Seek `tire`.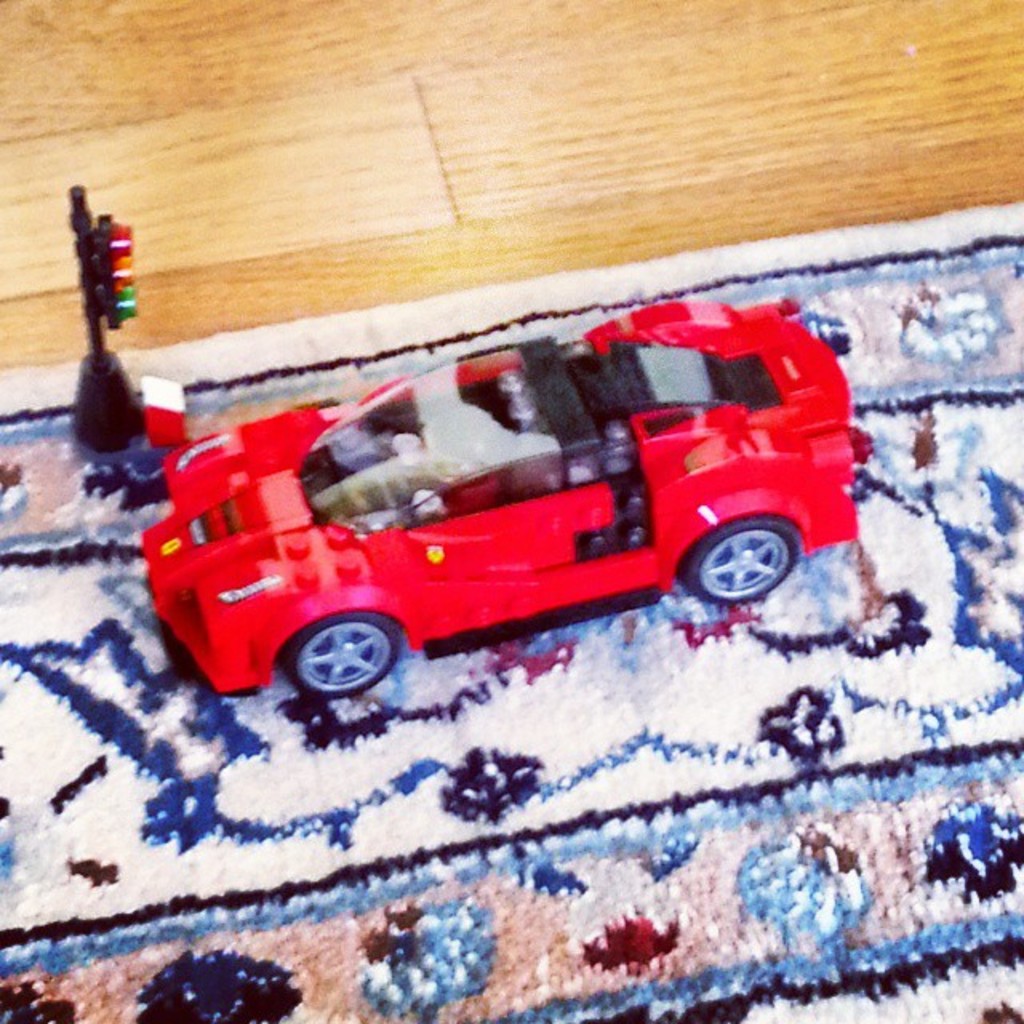
box=[682, 520, 798, 606].
